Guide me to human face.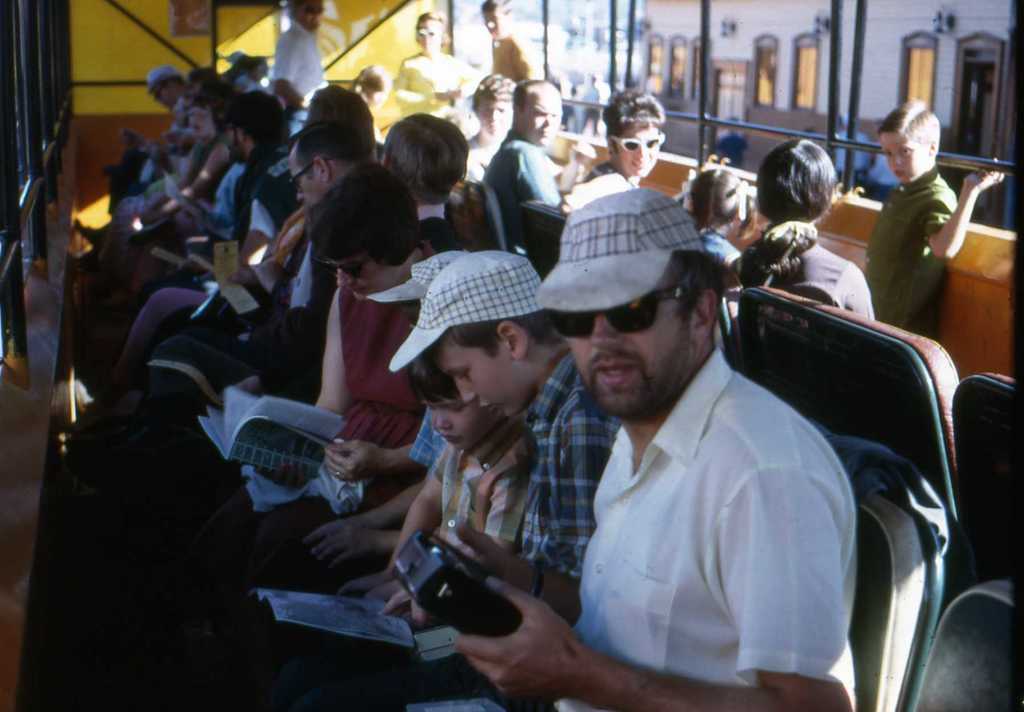
Guidance: bbox=[190, 109, 210, 136].
